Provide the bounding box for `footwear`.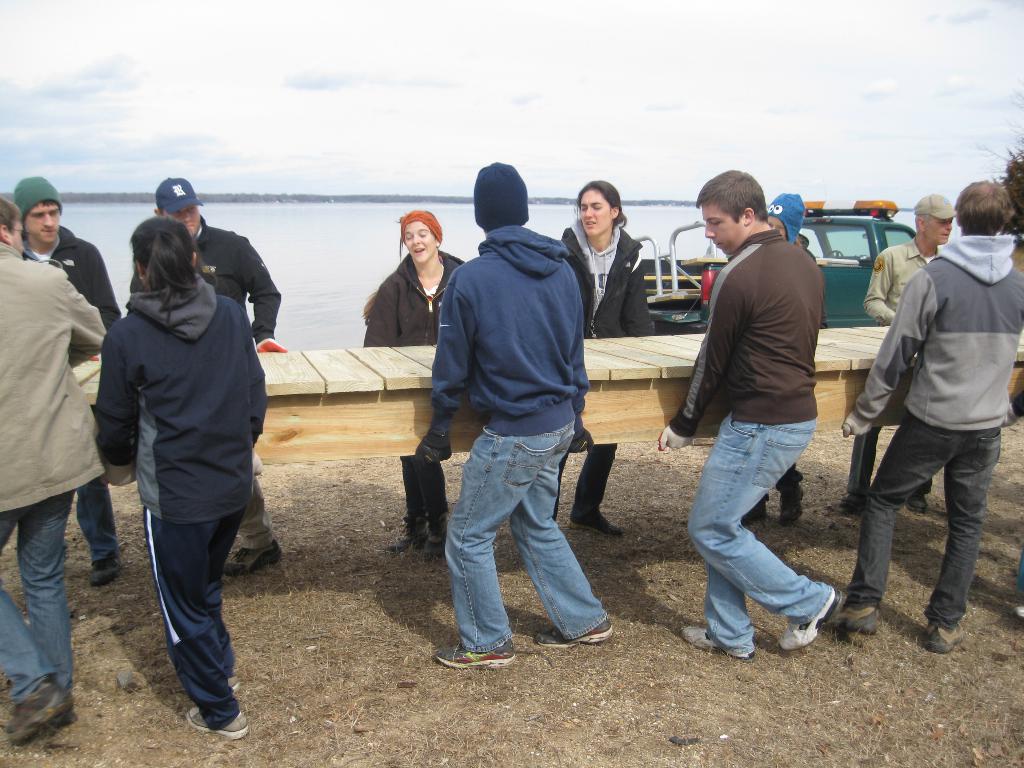
<region>536, 624, 633, 651</region>.
